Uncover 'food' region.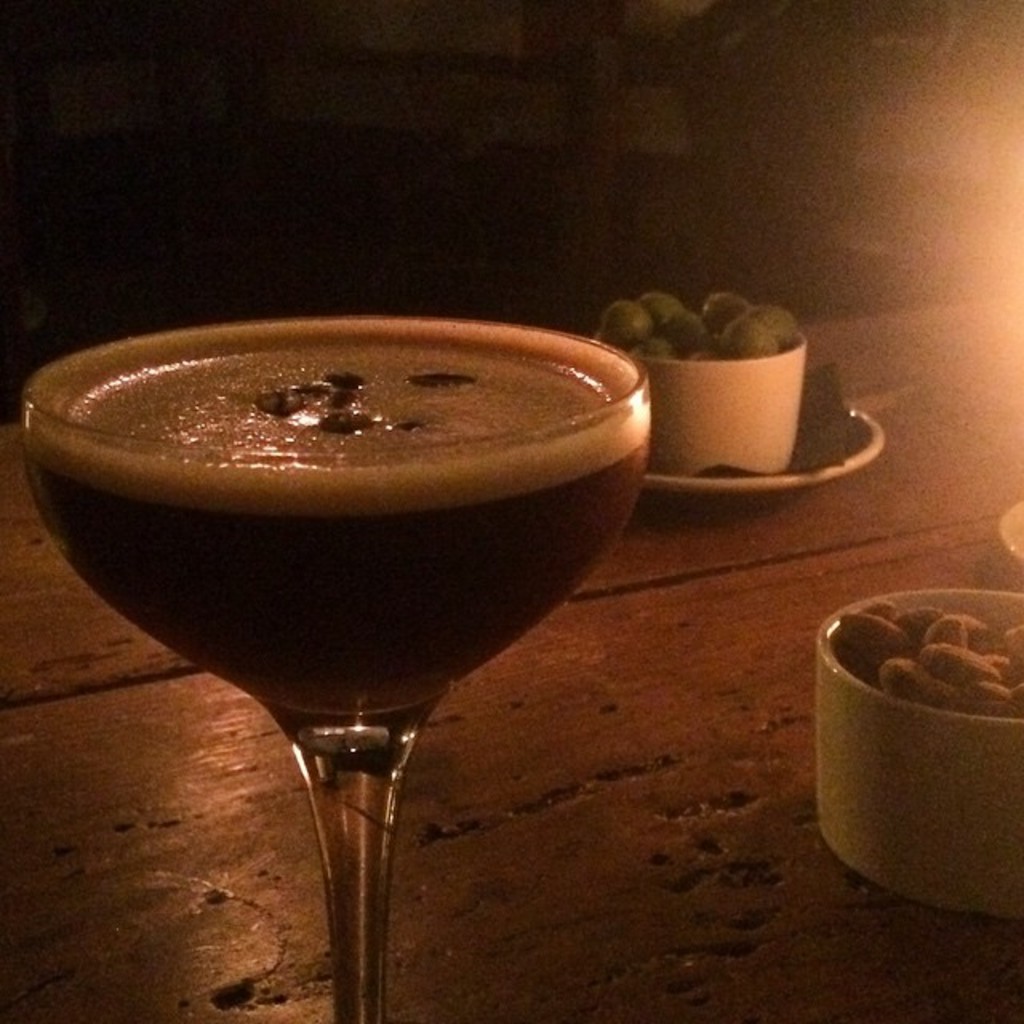
Uncovered: <bbox>69, 341, 610, 501</bbox>.
